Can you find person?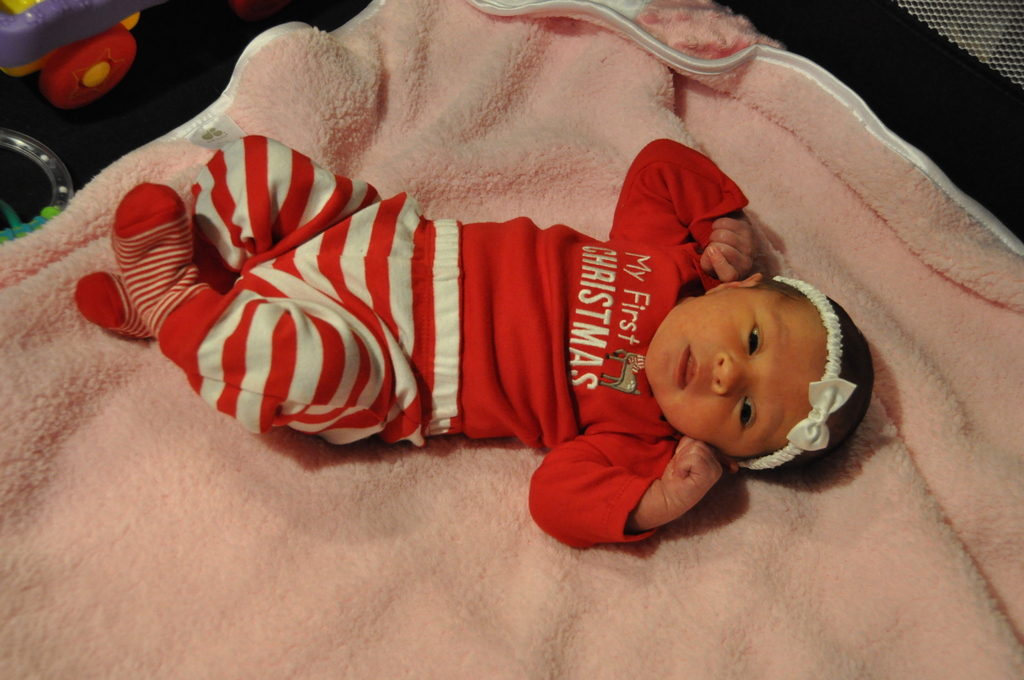
Yes, bounding box: l=110, t=22, r=909, b=540.
